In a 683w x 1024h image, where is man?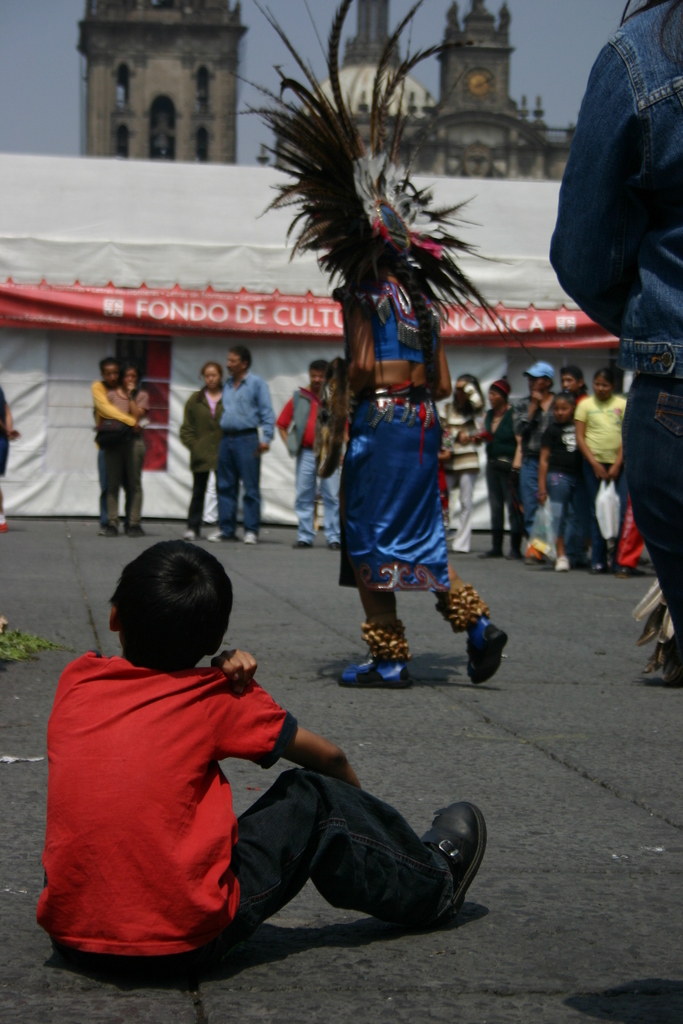
(276,361,344,550).
